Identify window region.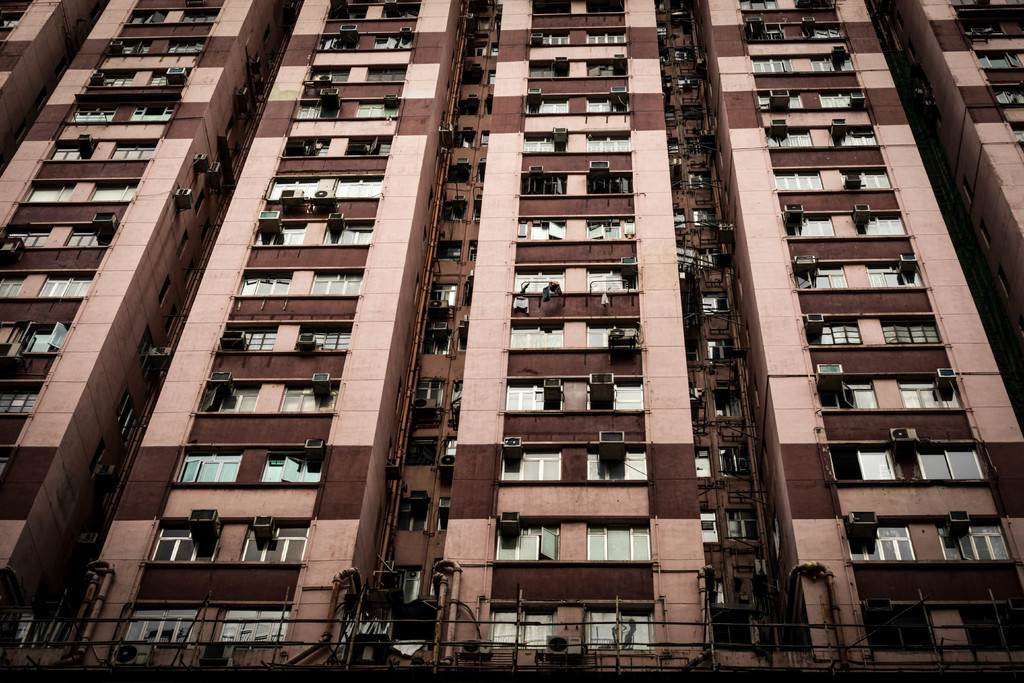
Region: l=297, t=103, r=339, b=119.
